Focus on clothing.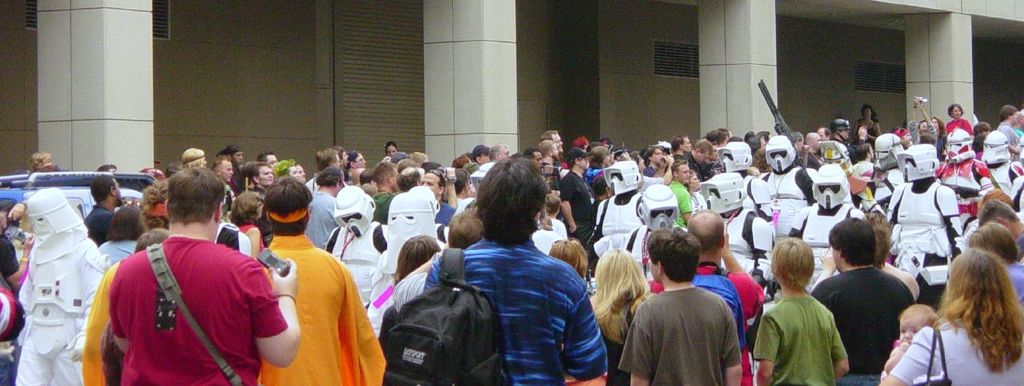
Focused at bbox=(886, 184, 966, 304).
